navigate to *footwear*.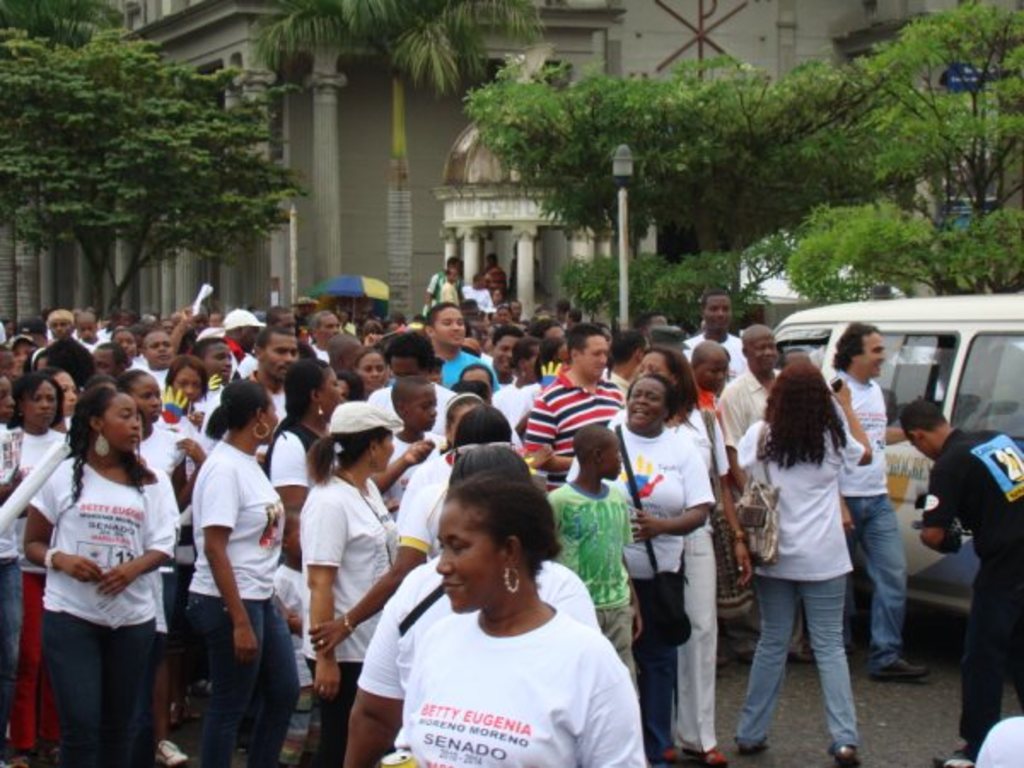
Navigation target: pyautogui.locateOnScreen(736, 737, 770, 754).
